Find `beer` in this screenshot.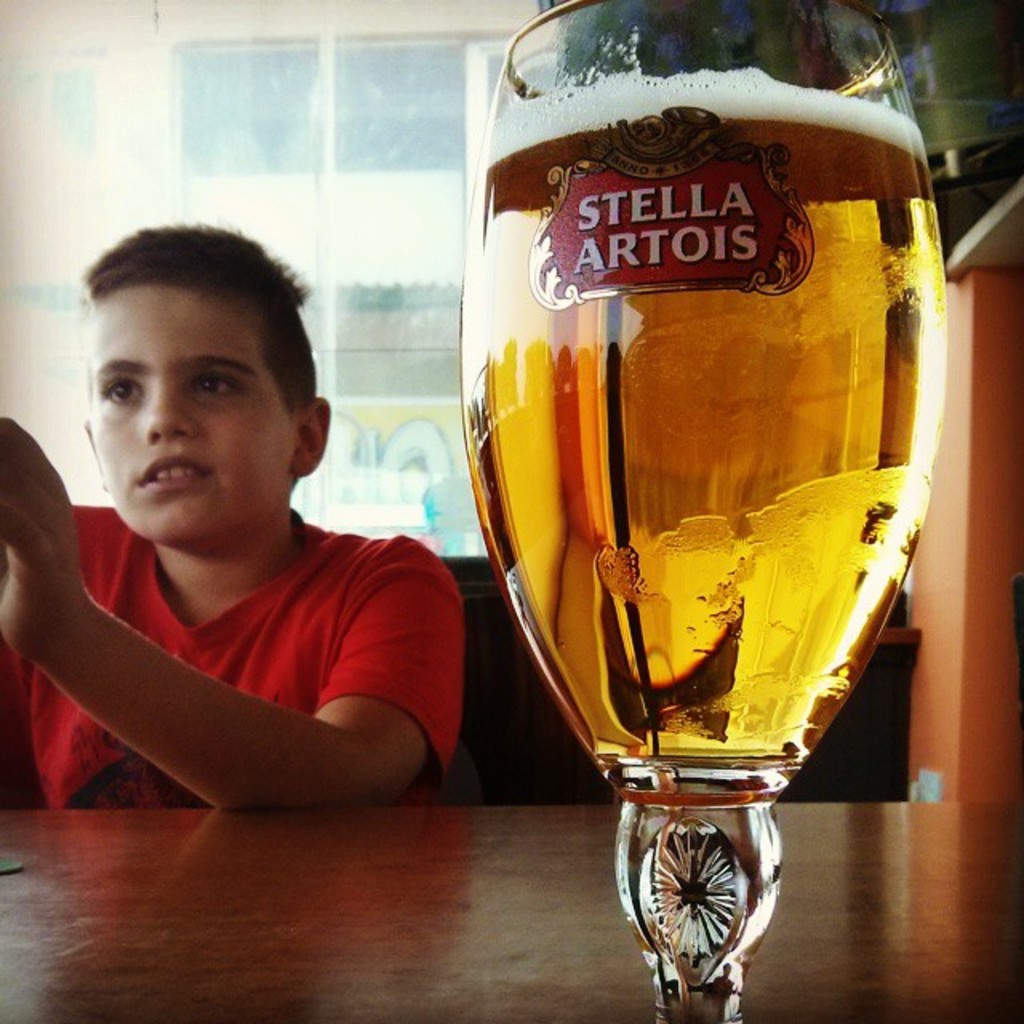
The bounding box for `beer` is 451 82 954 773.
